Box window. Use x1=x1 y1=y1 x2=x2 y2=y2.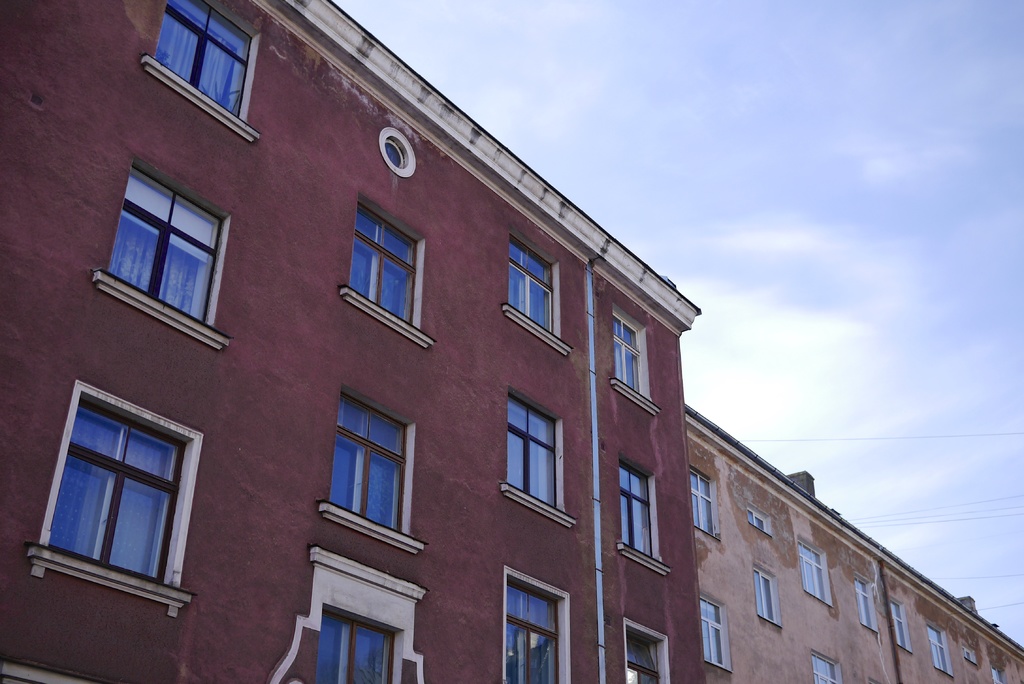
x1=45 y1=391 x2=189 y2=585.
